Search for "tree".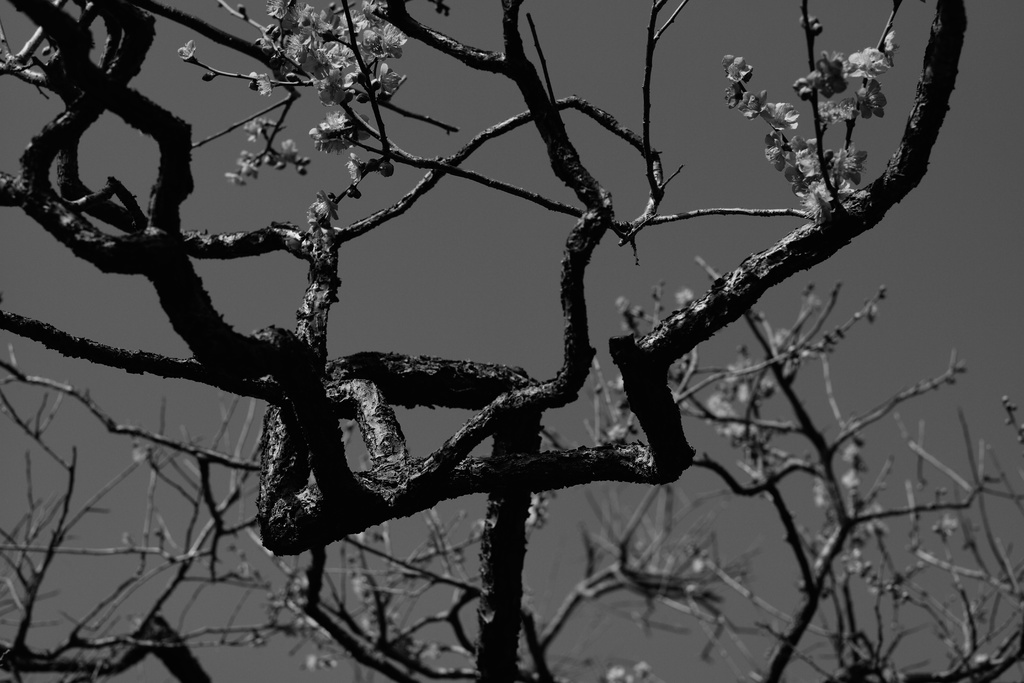
Found at region(0, 0, 1023, 682).
